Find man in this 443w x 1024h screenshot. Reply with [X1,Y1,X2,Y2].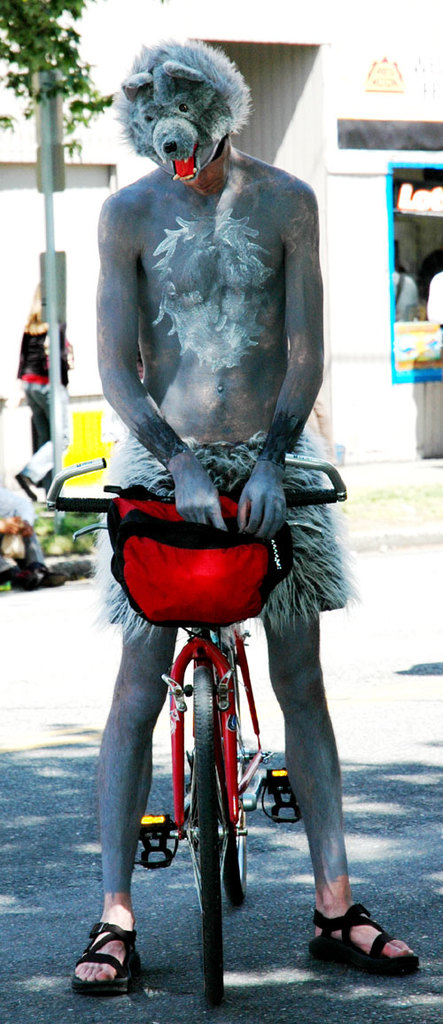
[59,37,429,997].
